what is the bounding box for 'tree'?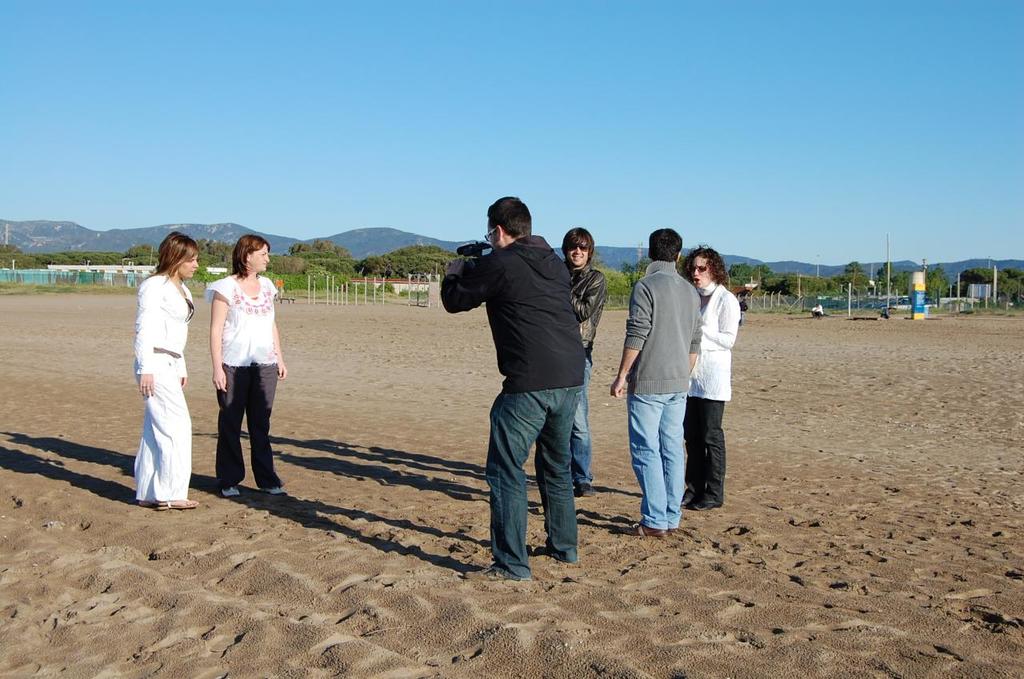
290 242 348 260.
